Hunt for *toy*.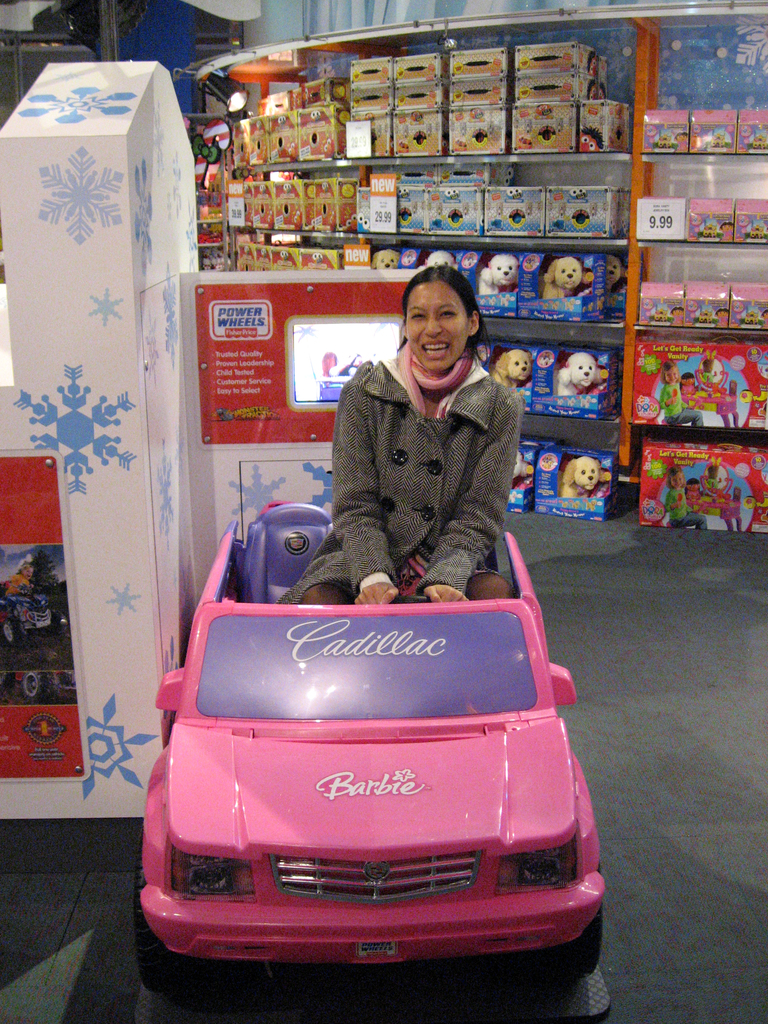
Hunted down at BBox(536, 256, 590, 300).
